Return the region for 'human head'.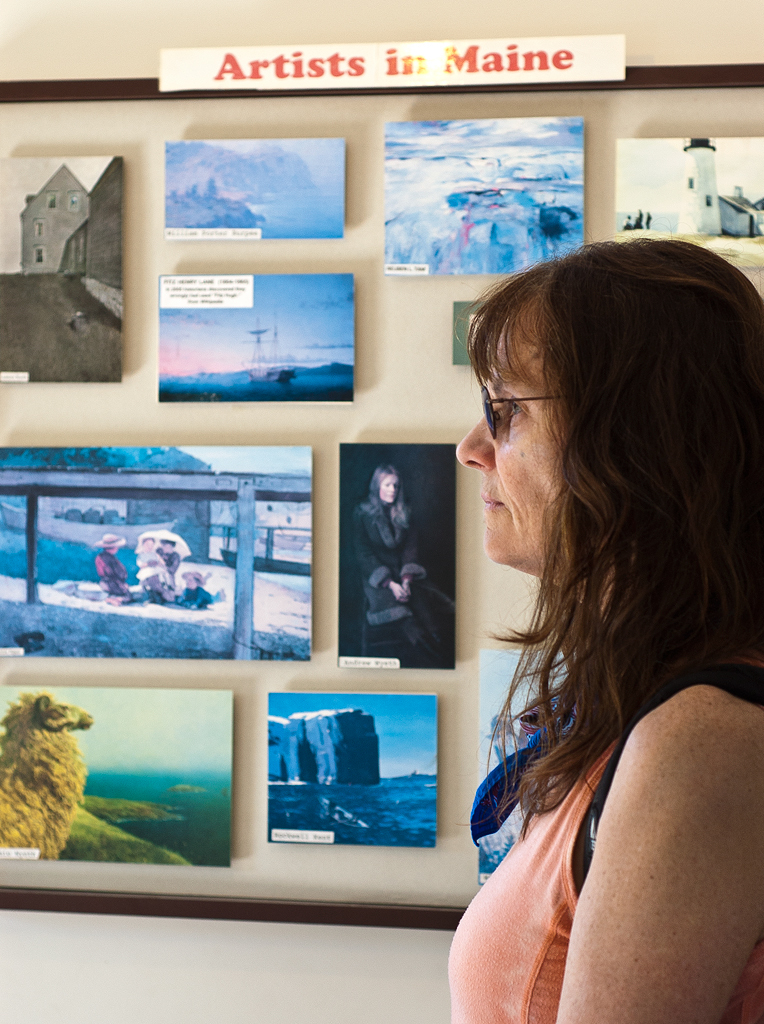
160 533 179 556.
